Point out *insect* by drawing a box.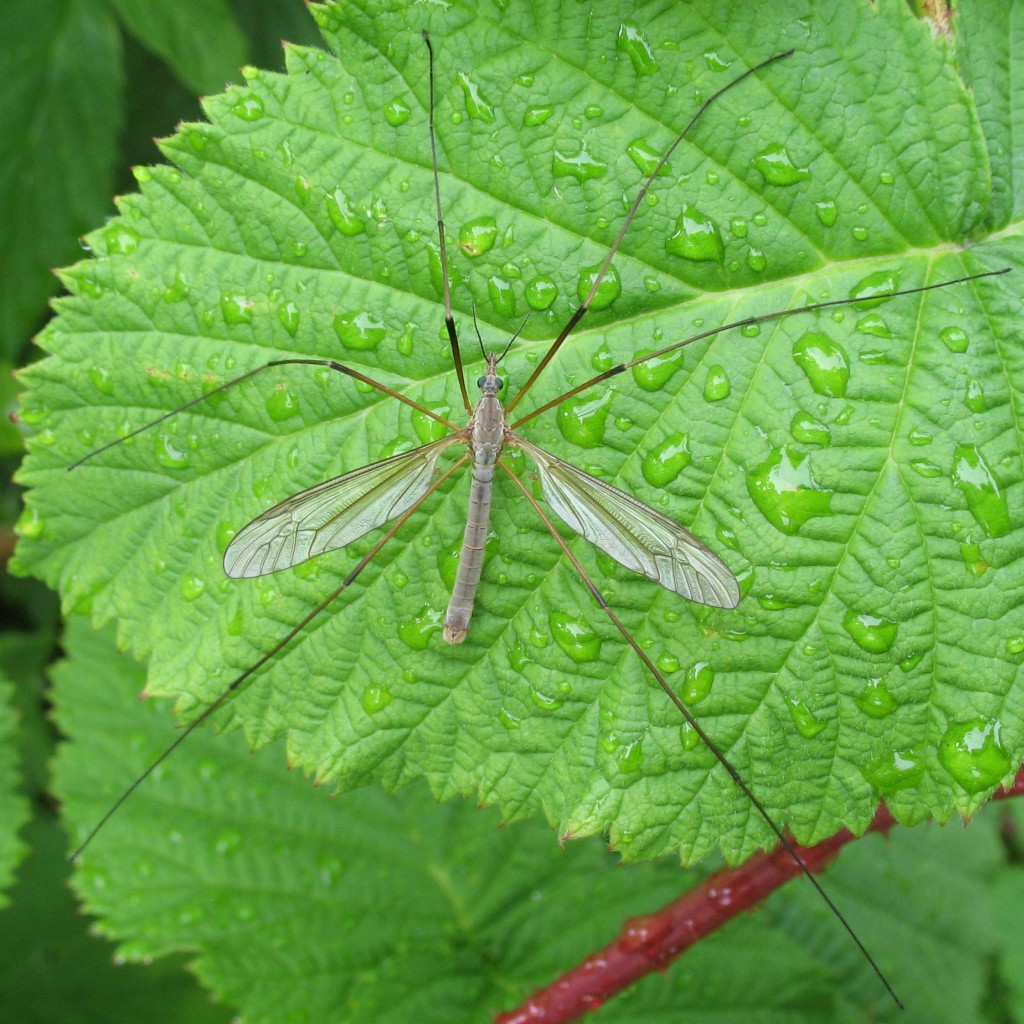
{"left": 61, "top": 24, "right": 1014, "bottom": 1004}.
